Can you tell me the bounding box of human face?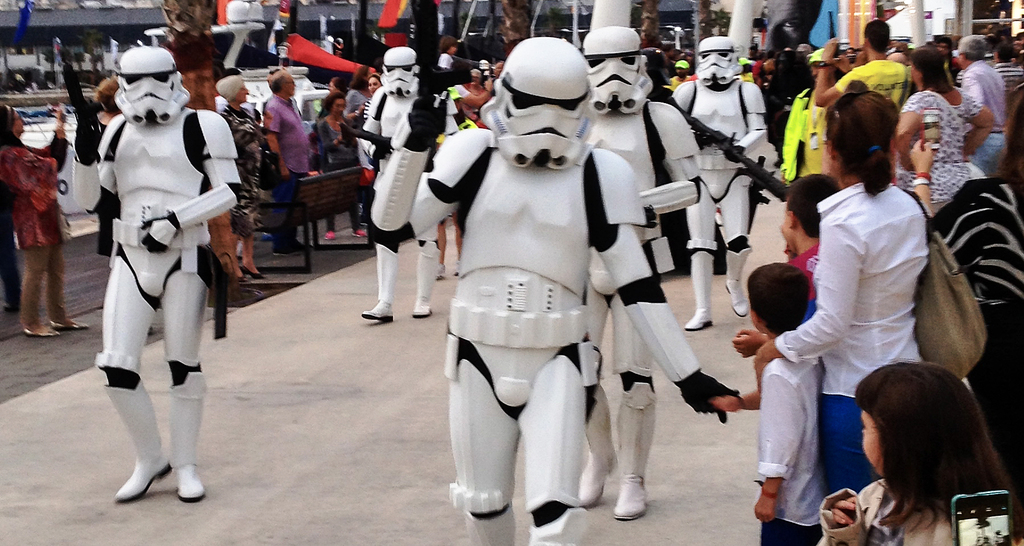
box(493, 99, 580, 171).
